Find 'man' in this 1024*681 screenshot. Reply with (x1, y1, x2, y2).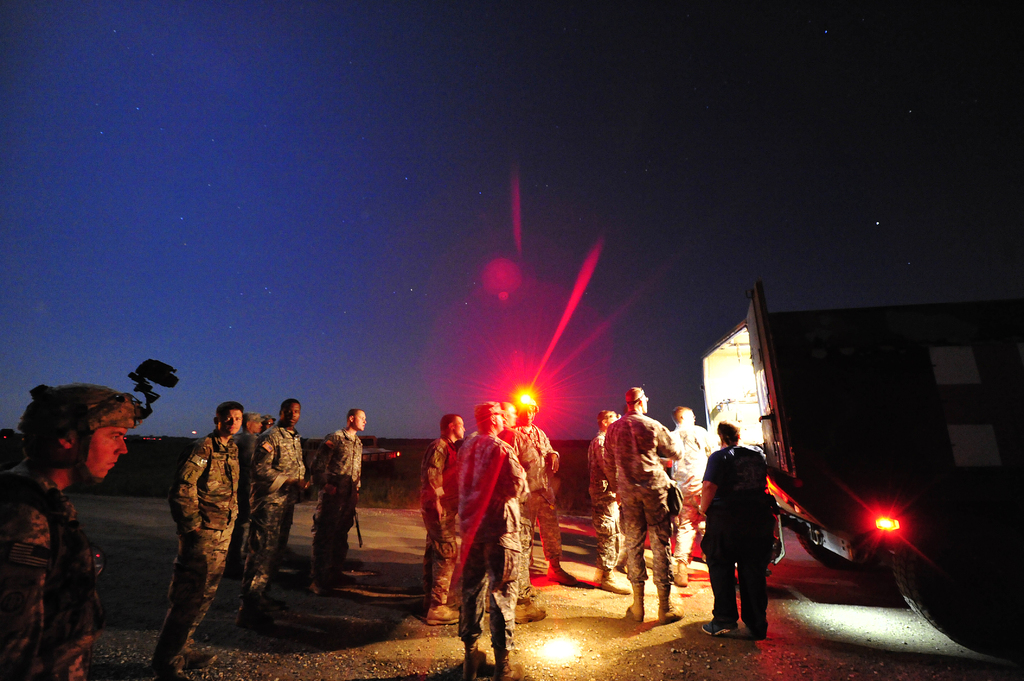
(585, 408, 629, 595).
